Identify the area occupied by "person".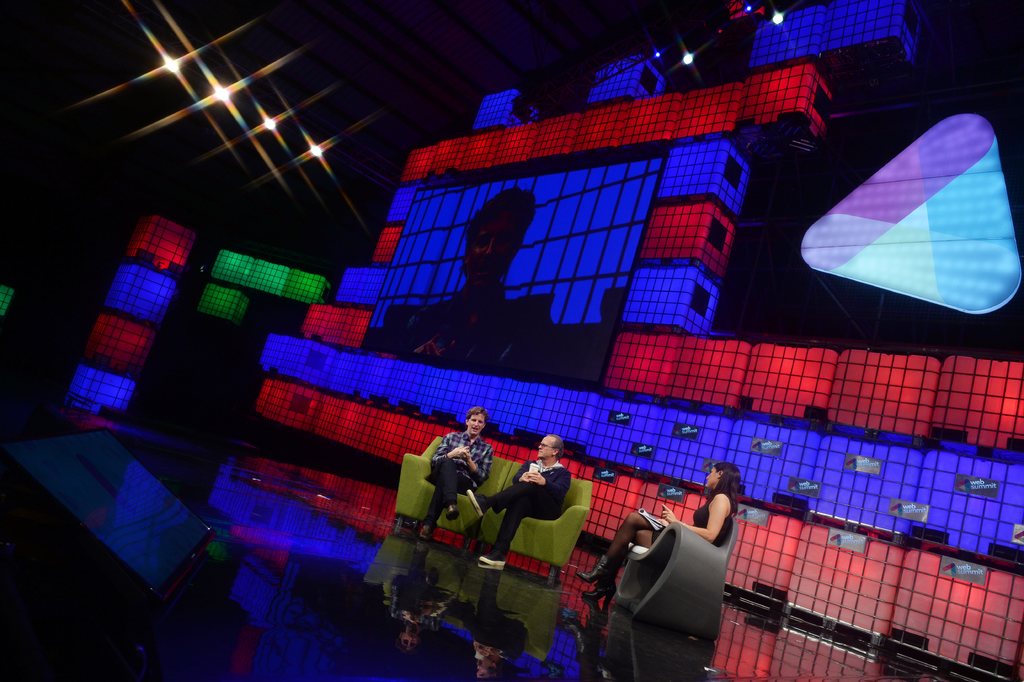
Area: <region>575, 462, 738, 602</region>.
